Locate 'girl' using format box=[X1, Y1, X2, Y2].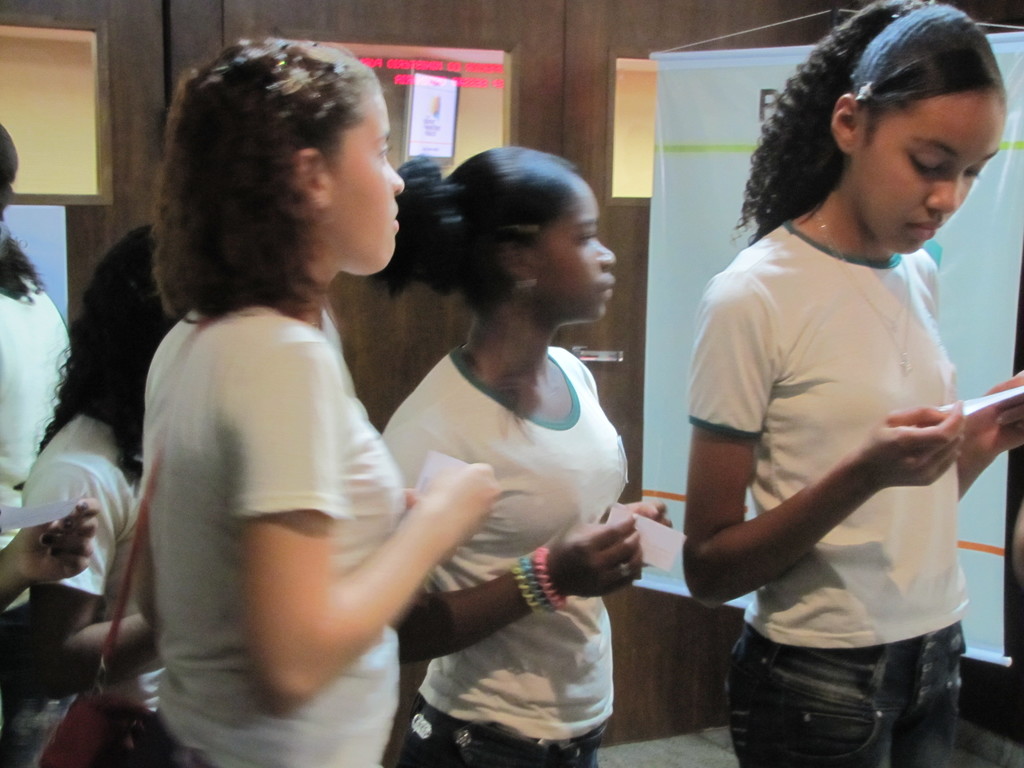
box=[380, 138, 676, 767].
